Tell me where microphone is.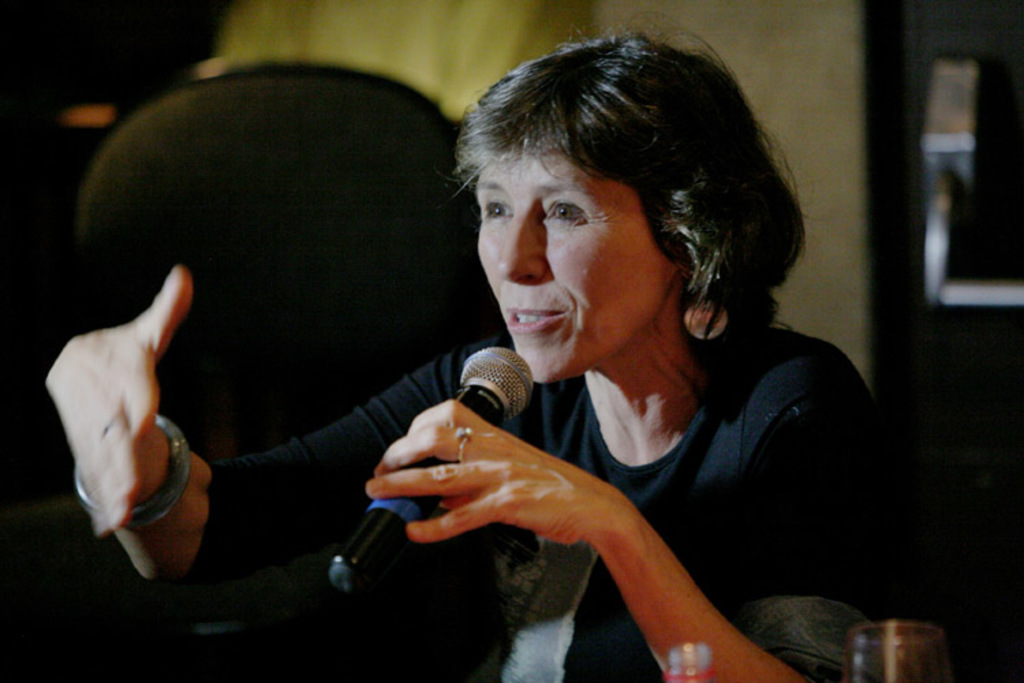
microphone is at (x1=326, y1=344, x2=531, y2=596).
